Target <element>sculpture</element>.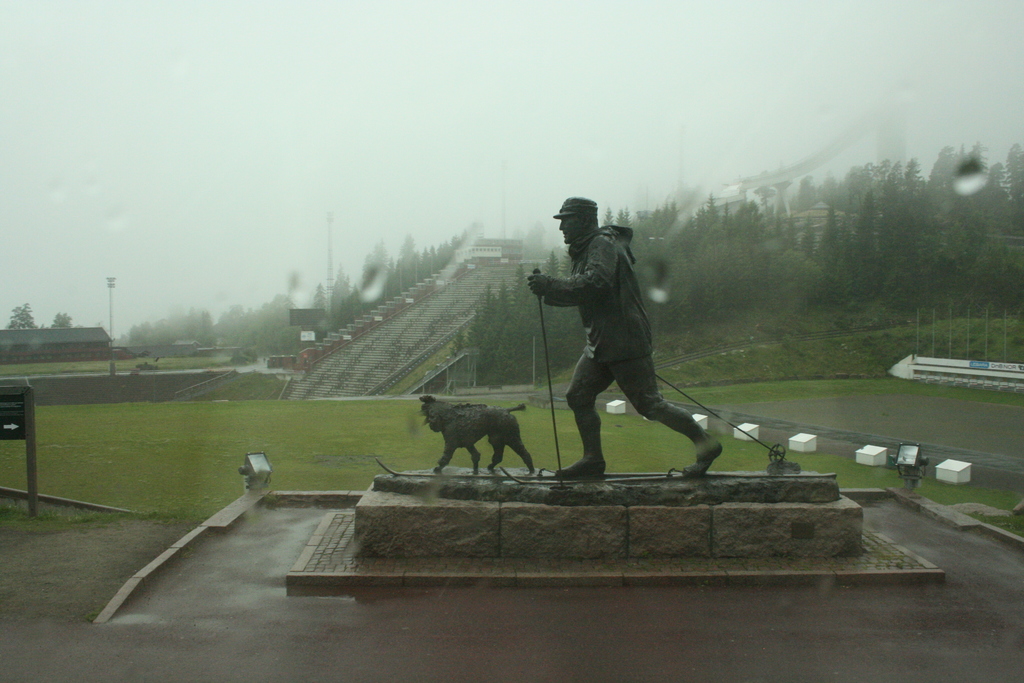
Target region: pyautogui.locateOnScreen(518, 190, 738, 500).
